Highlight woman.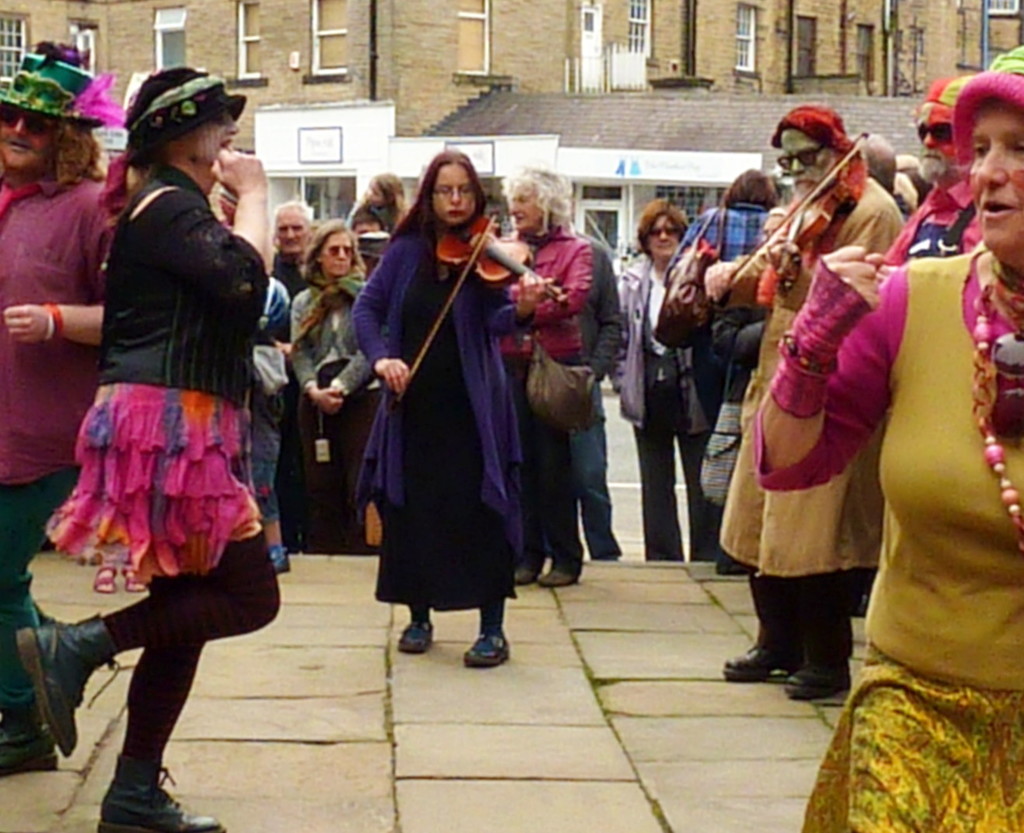
Highlighted region: Rect(288, 217, 376, 550).
